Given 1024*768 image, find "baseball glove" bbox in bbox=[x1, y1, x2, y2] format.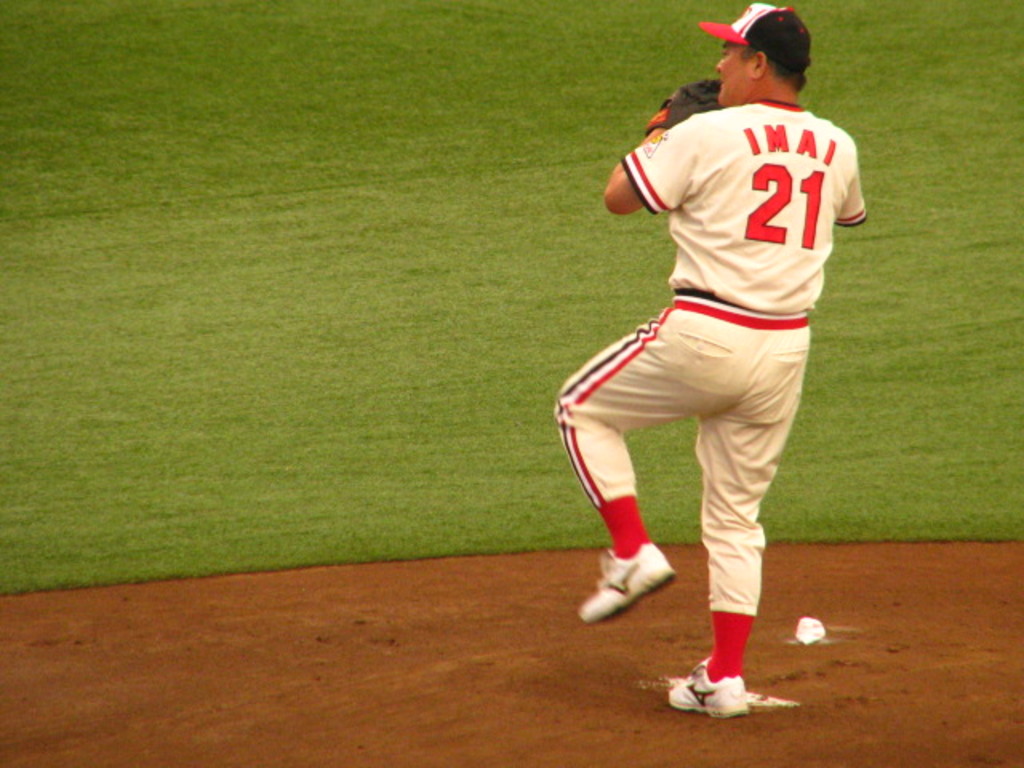
bbox=[646, 74, 725, 126].
